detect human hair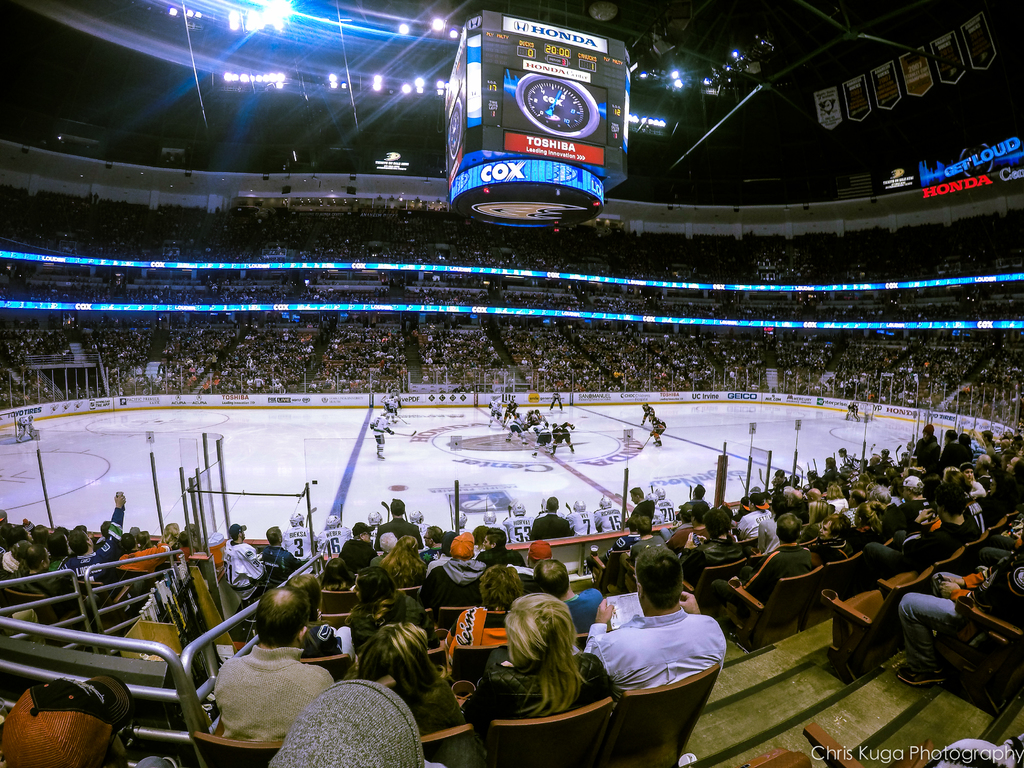
bbox=[358, 620, 450, 715]
